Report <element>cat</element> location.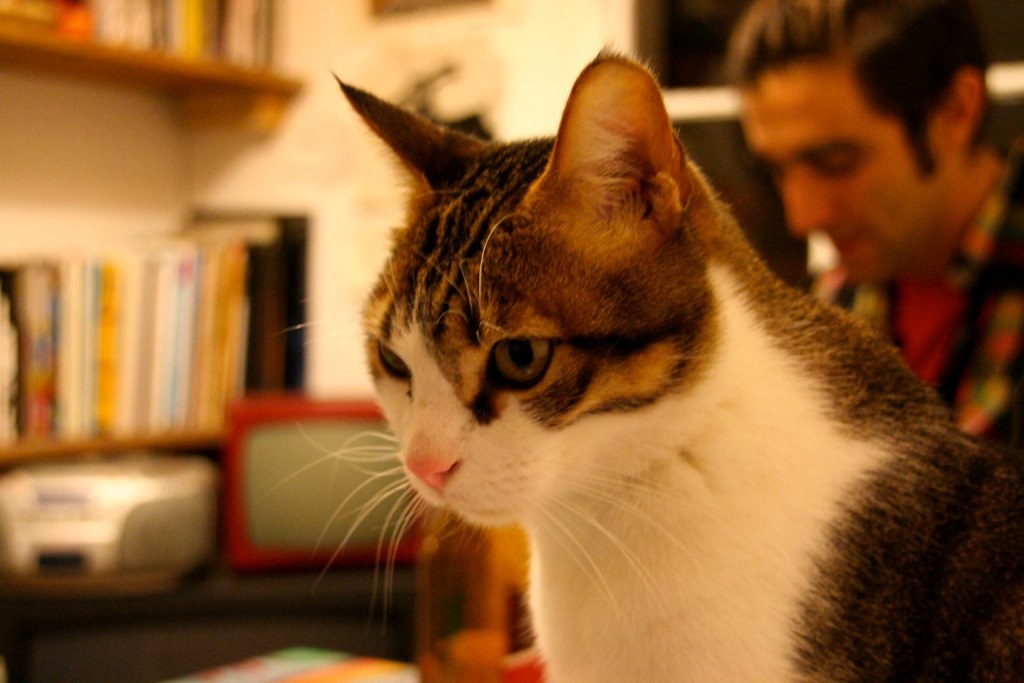
Report: <box>255,34,1021,682</box>.
